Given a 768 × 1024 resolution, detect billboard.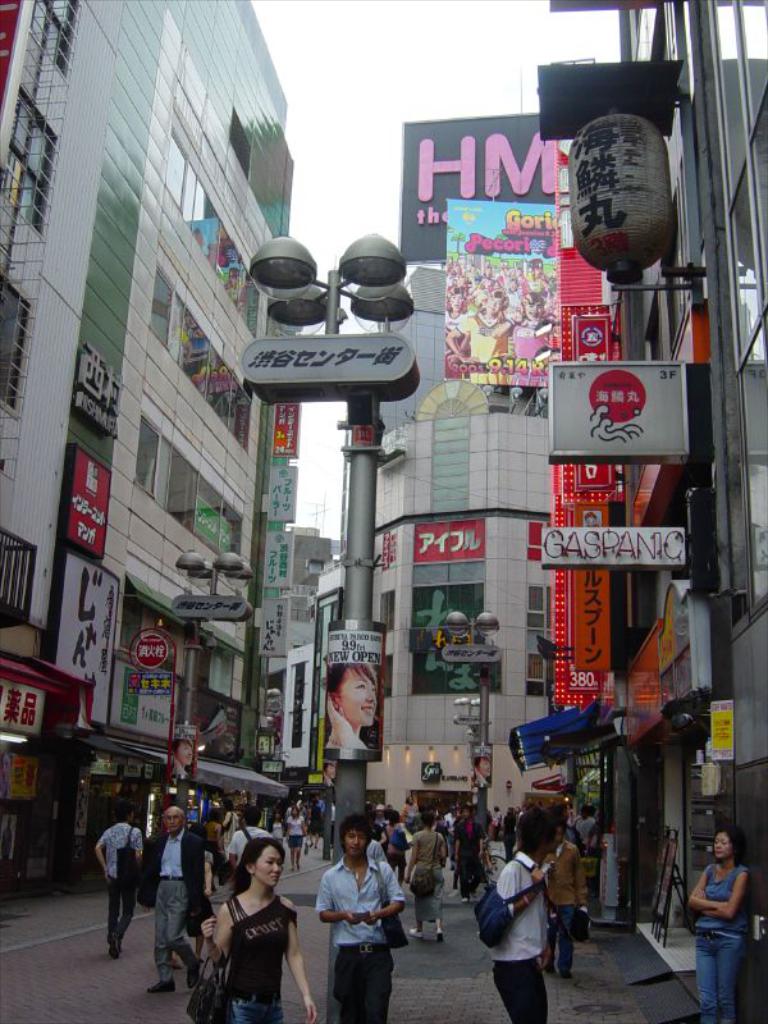
261, 529, 289, 593.
